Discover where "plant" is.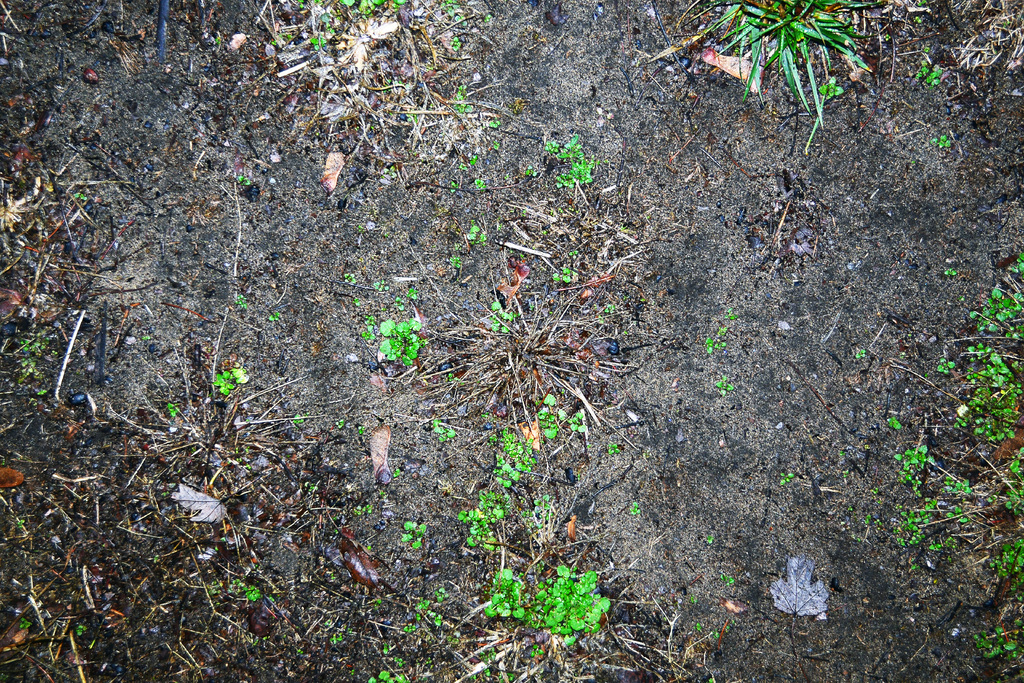
Discovered at locate(913, 60, 943, 90).
